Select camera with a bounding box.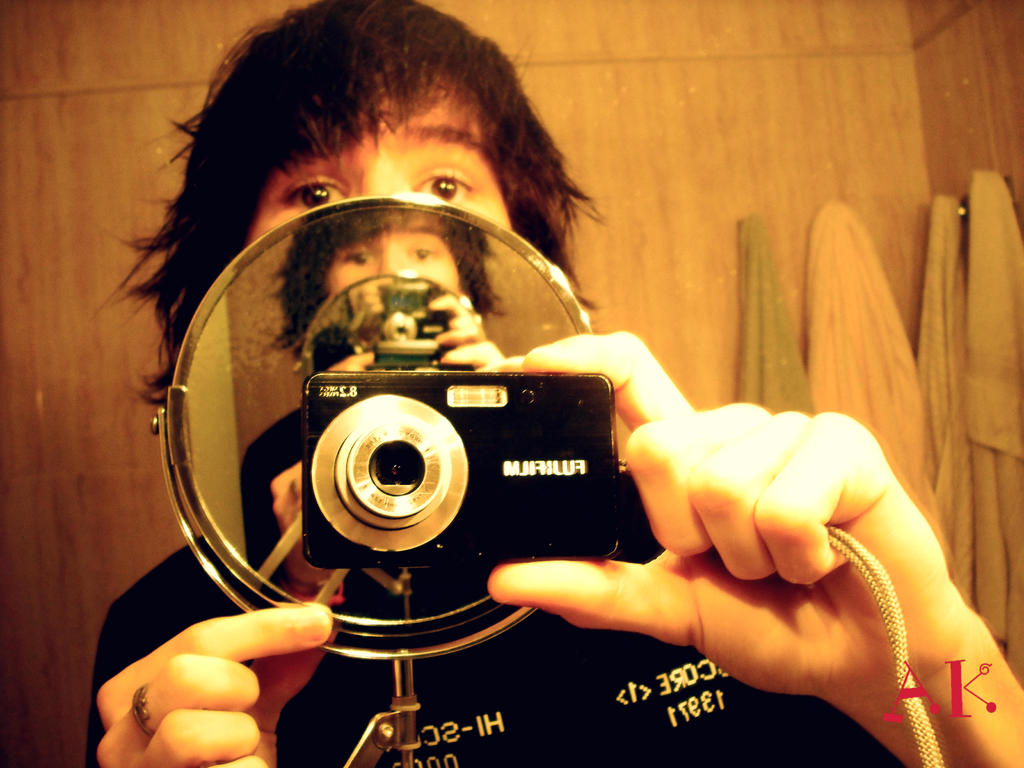
<region>294, 368, 619, 565</region>.
